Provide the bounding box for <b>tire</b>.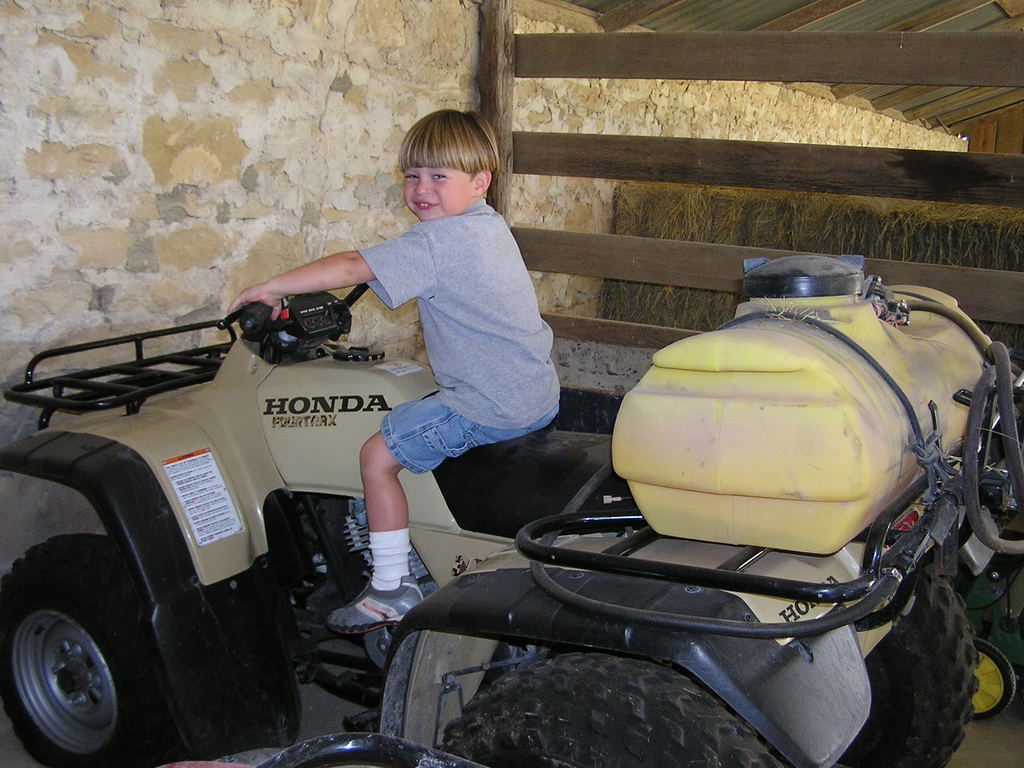
(left=289, top=495, right=373, bottom=609).
